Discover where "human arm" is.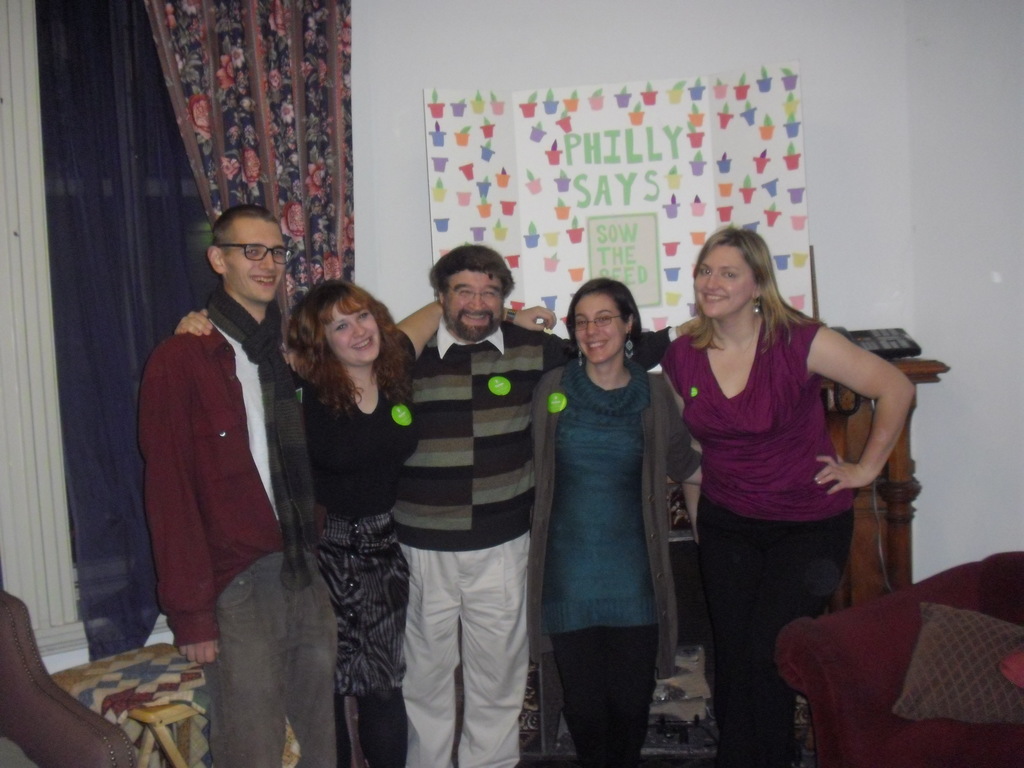
Discovered at BBox(675, 436, 705, 546).
